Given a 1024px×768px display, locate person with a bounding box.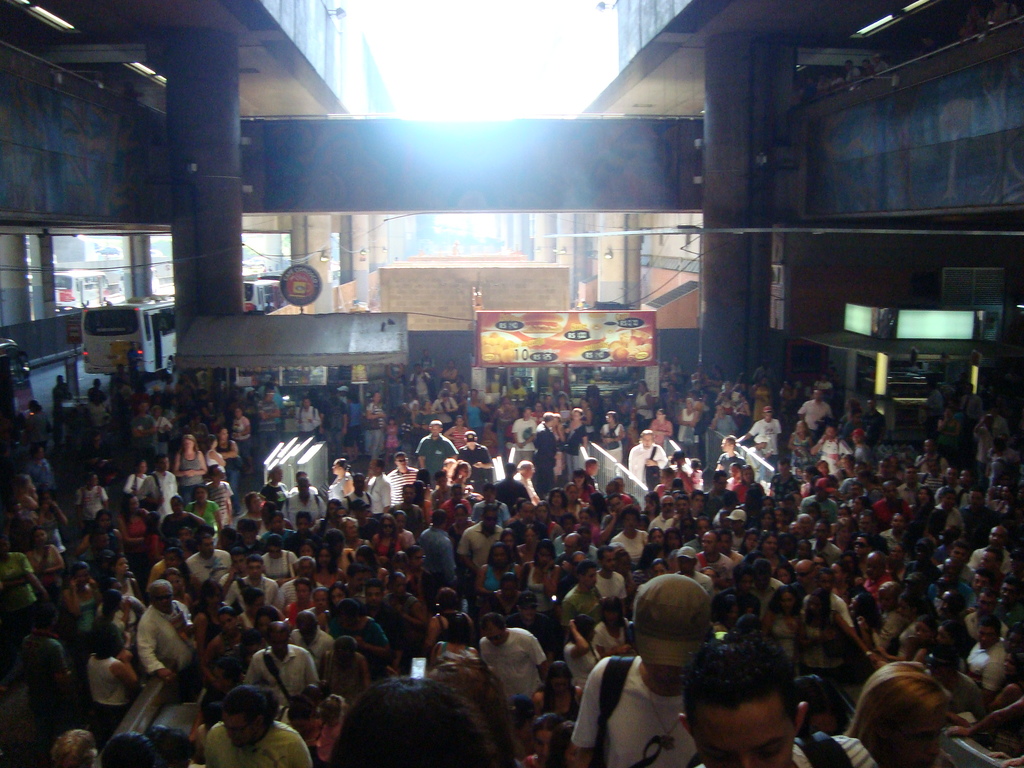
Located: left=524, top=497, right=559, bottom=543.
